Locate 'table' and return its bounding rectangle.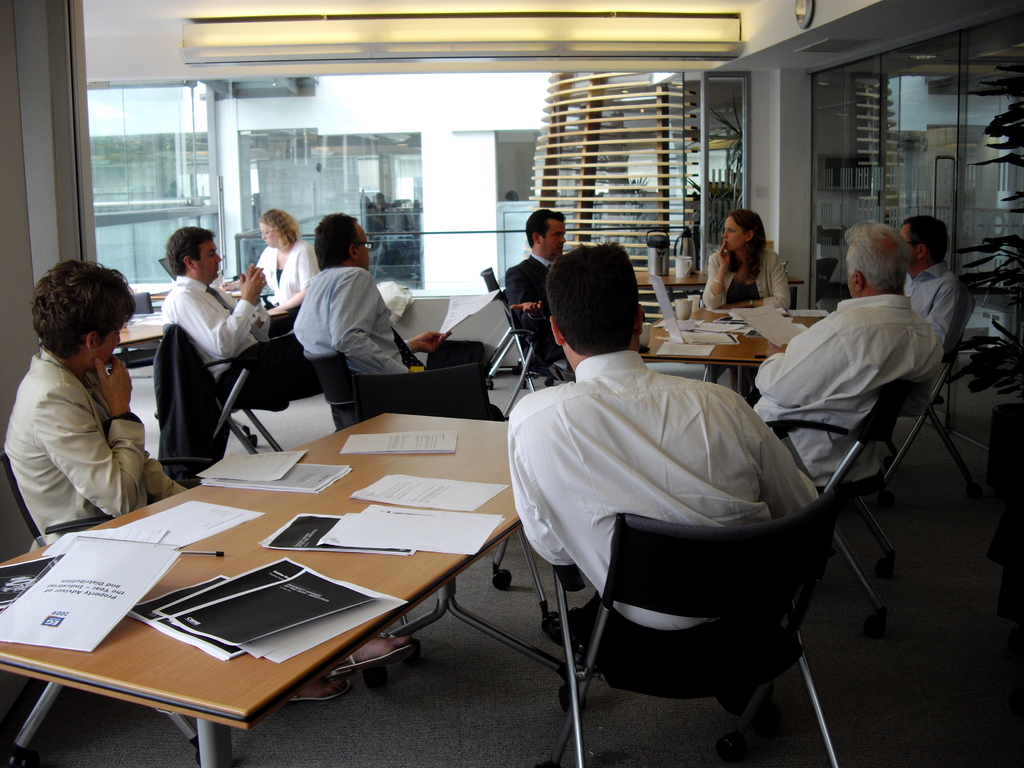
632 288 837 401.
